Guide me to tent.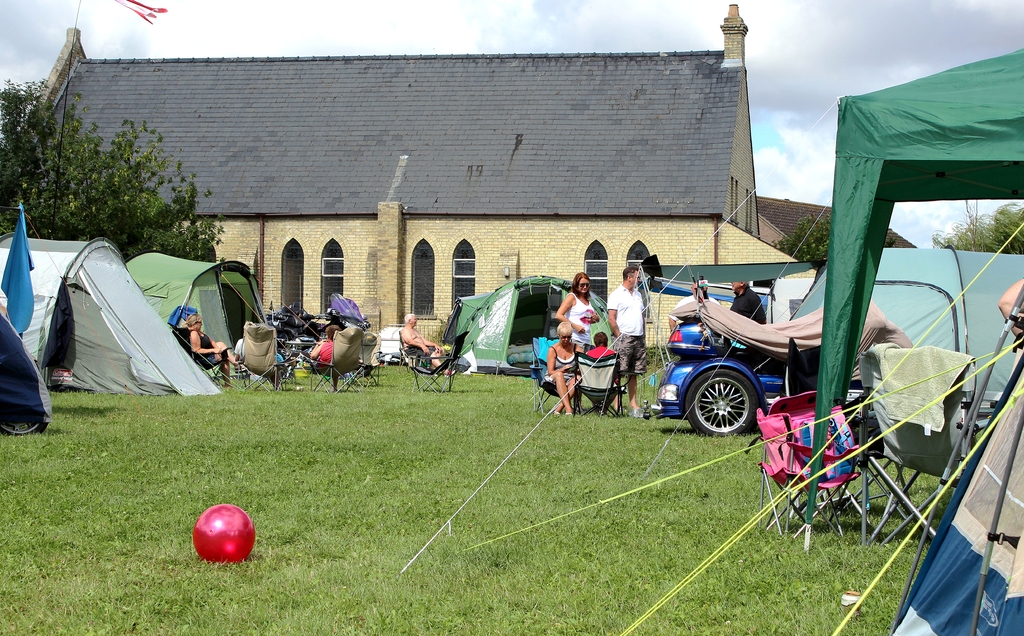
Guidance: box=[0, 237, 223, 398].
